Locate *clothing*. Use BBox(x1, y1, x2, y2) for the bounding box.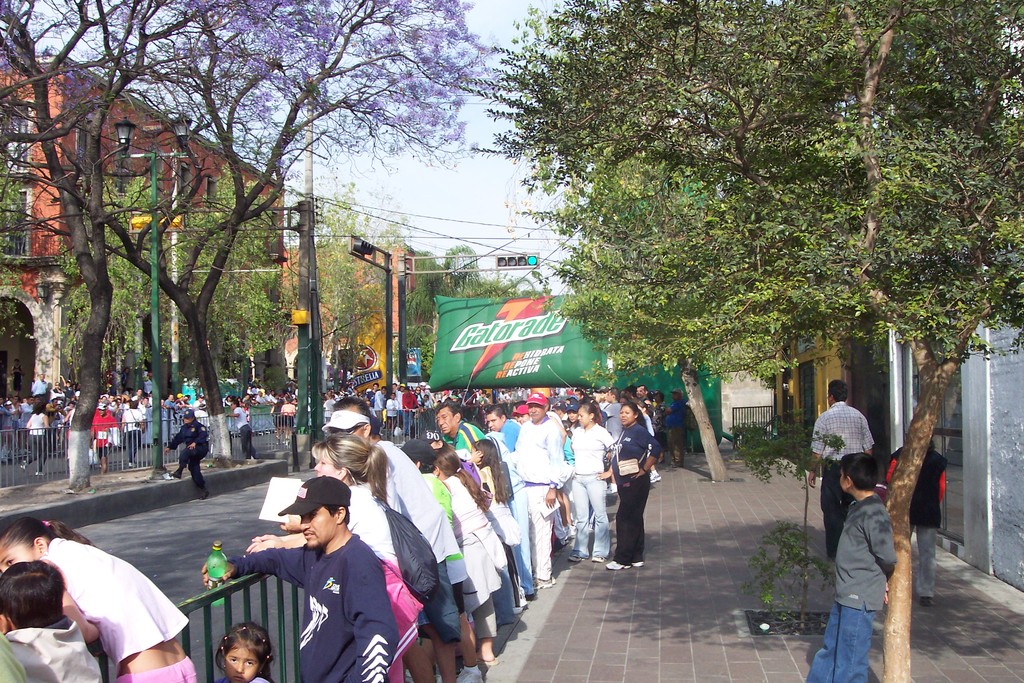
BBox(335, 482, 424, 586).
